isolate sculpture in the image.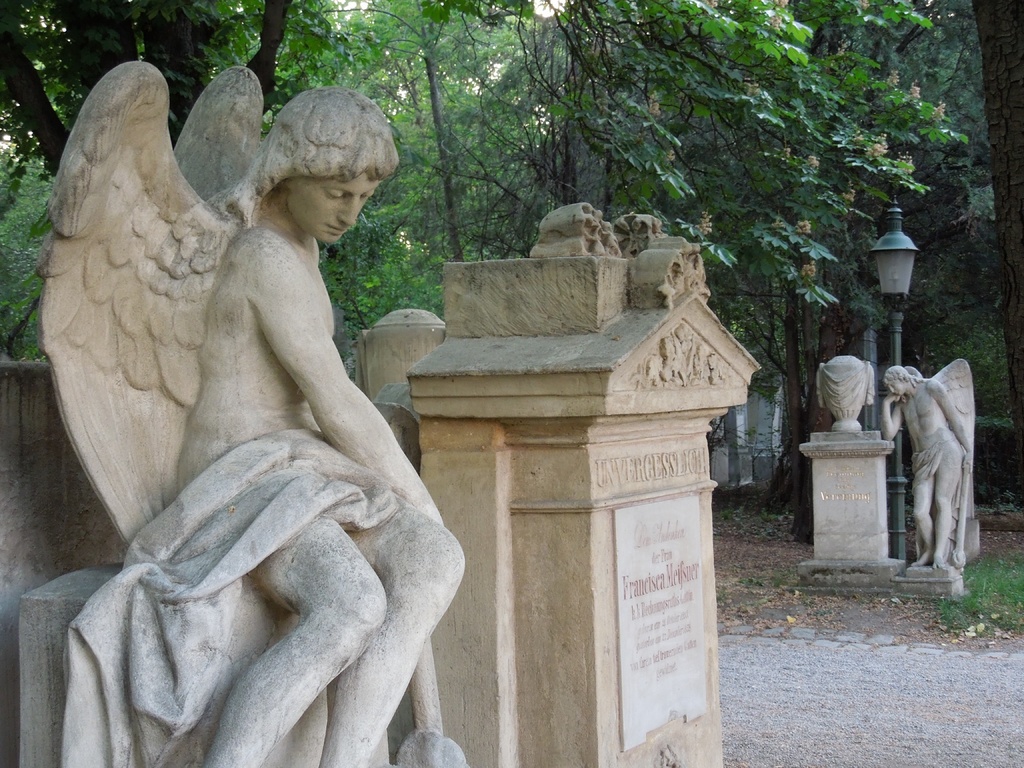
Isolated region: 884, 363, 973, 576.
